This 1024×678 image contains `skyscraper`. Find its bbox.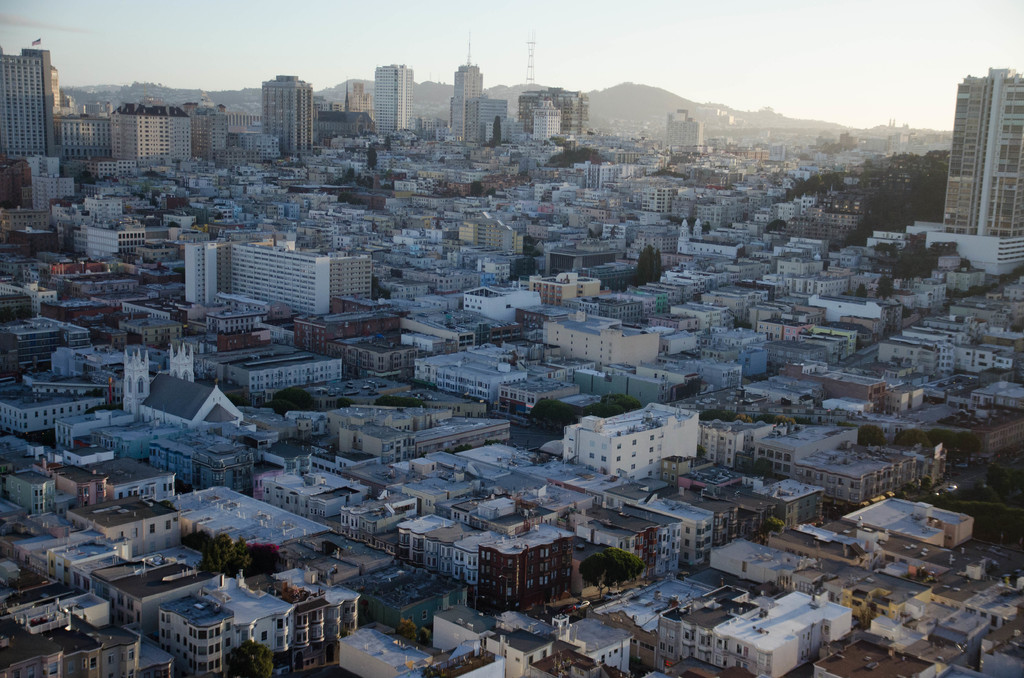
crop(237, 63, 320, 145).
